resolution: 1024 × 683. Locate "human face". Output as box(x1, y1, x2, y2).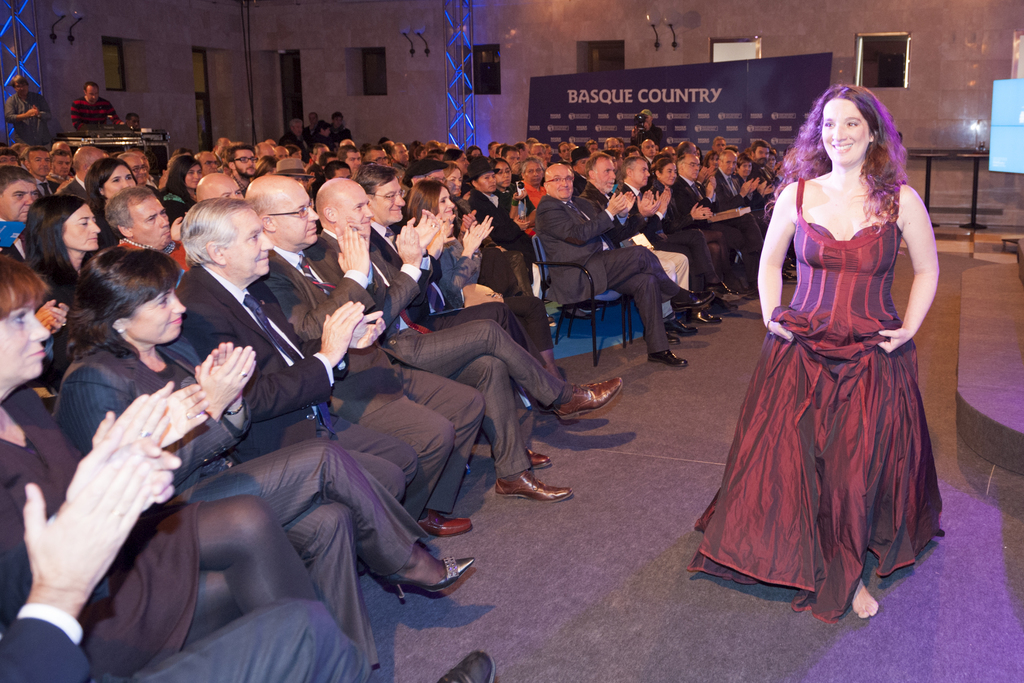
box(461, 190, 471, 202).
